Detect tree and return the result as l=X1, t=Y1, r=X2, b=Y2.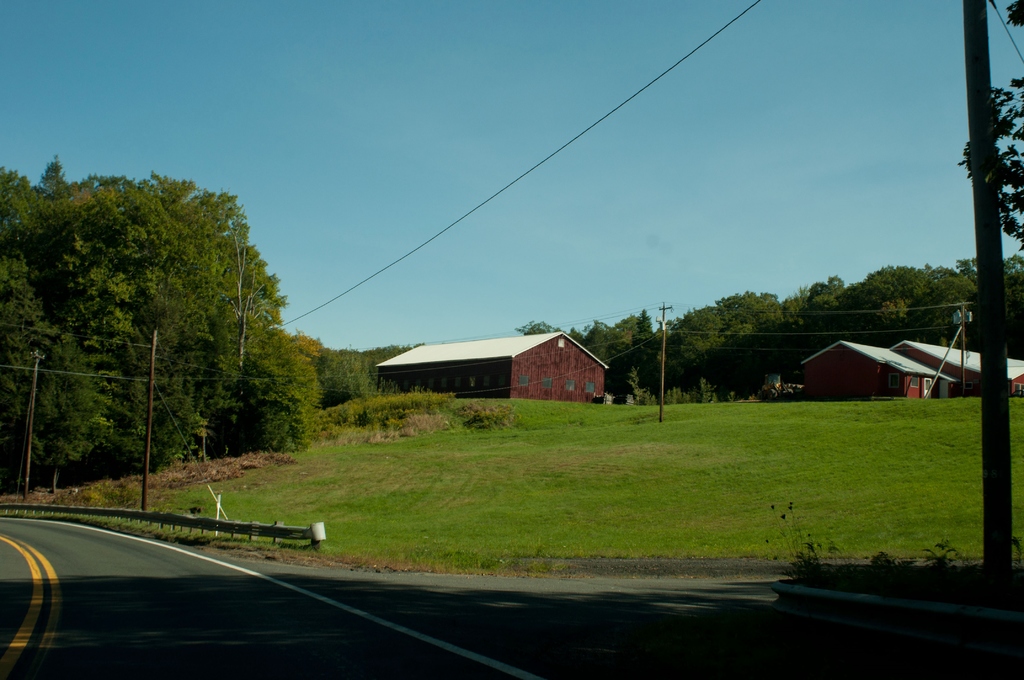
l=236, t=421, r=319, b=458.
